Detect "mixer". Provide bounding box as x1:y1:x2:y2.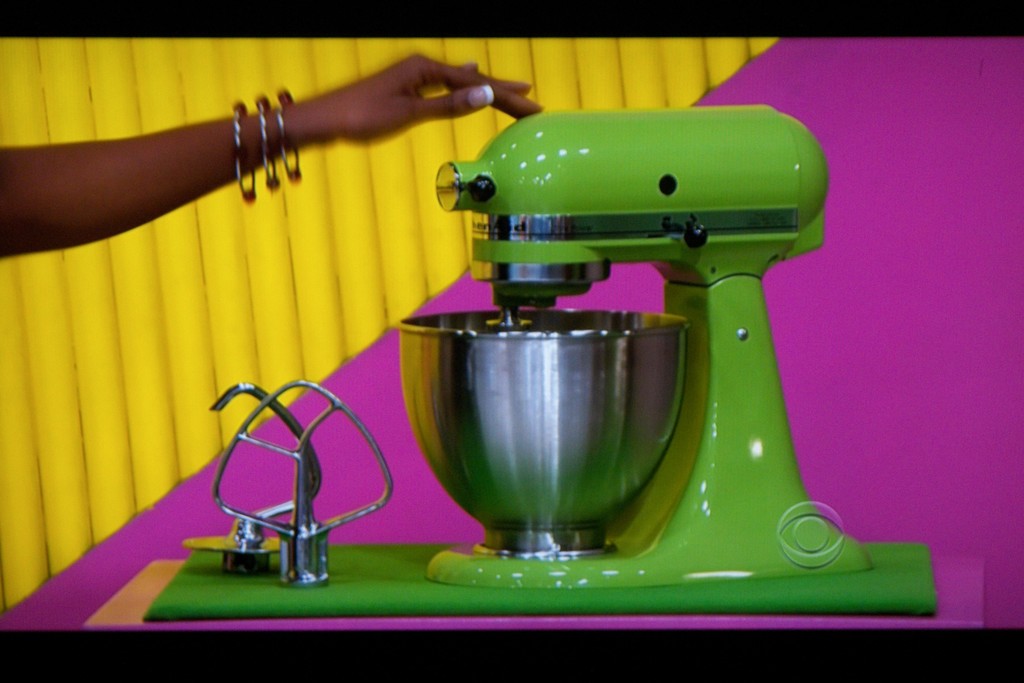
393:101:874:589.
